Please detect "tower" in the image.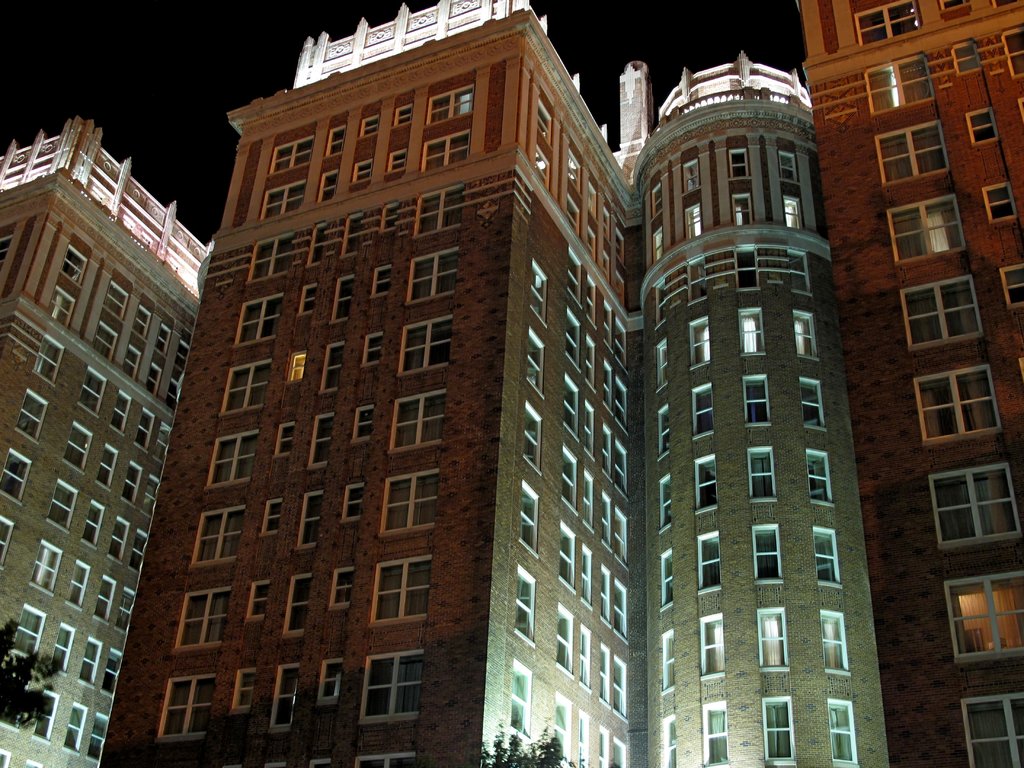
bbox=(810, 0, 1023, 766).
